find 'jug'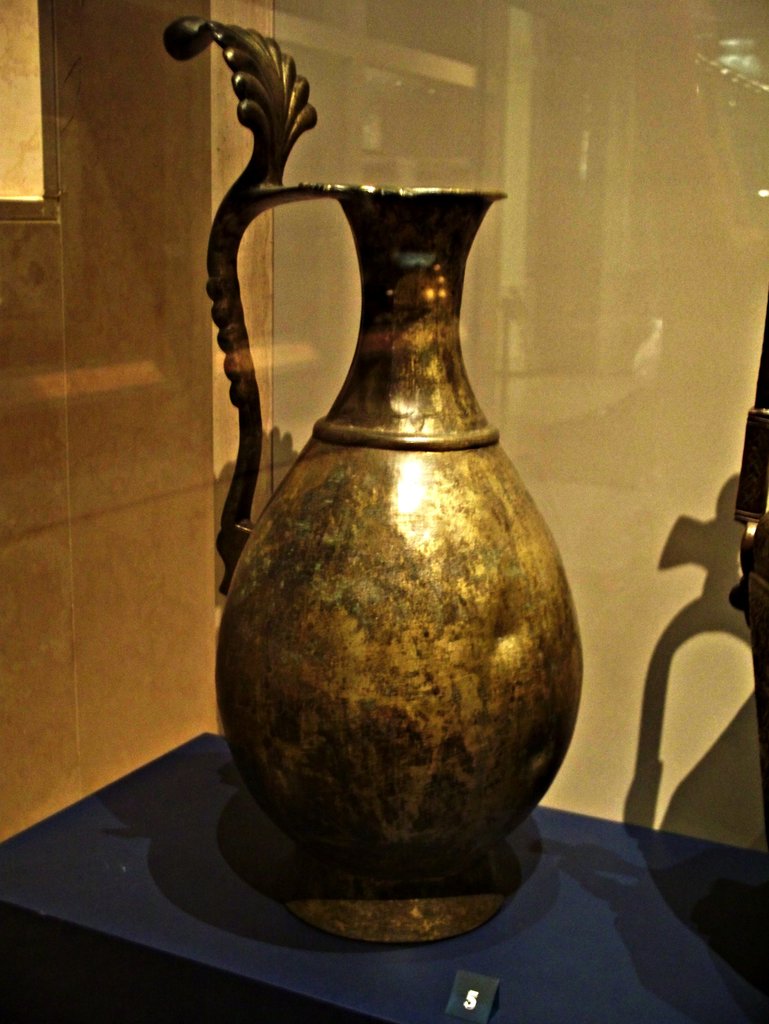
rect(214, 129, 598, 891)
